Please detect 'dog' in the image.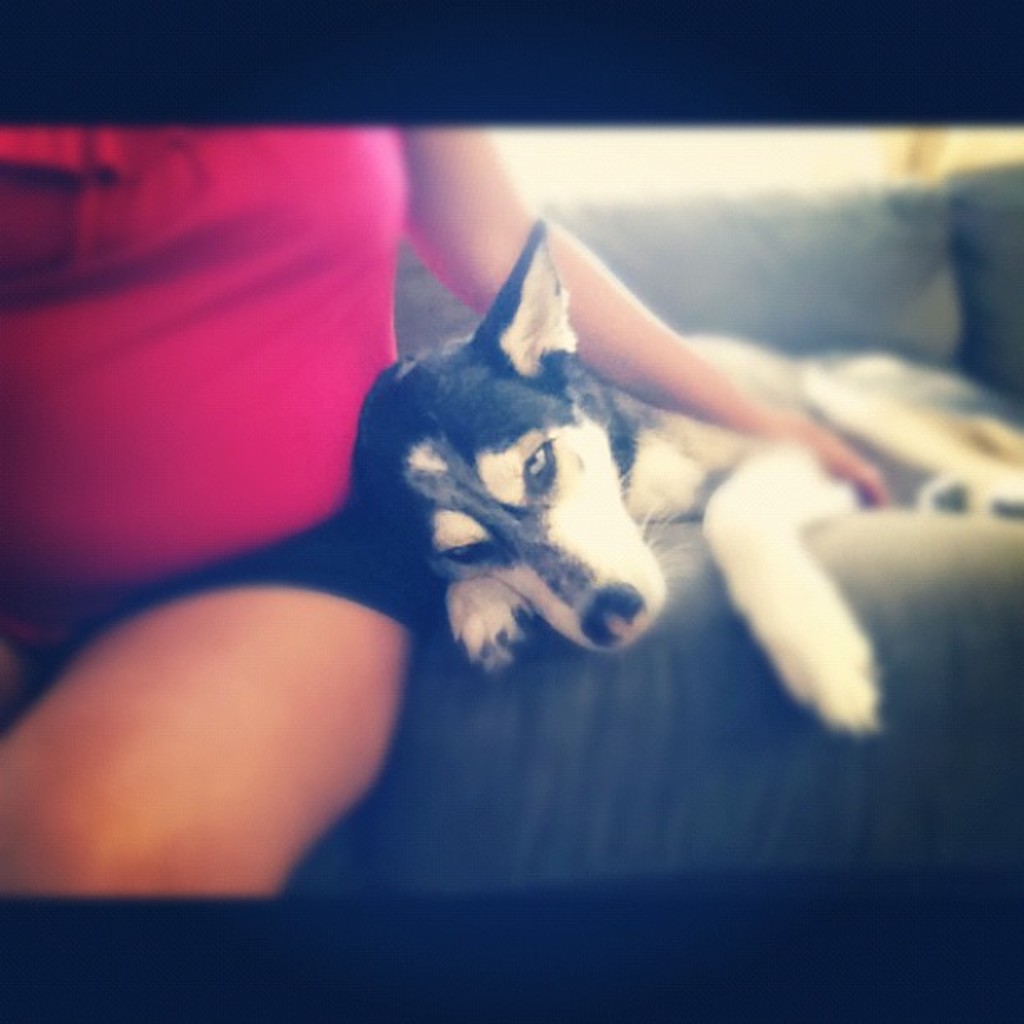
340:218:1022:738.
